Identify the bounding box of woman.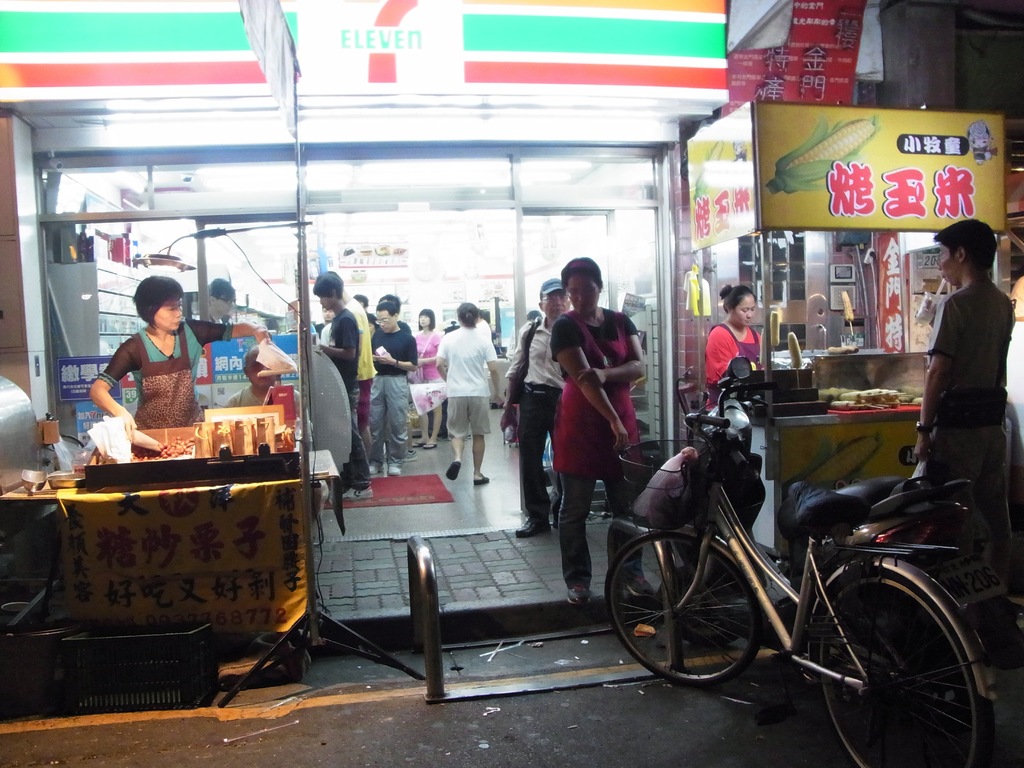
534:285:652:570.
